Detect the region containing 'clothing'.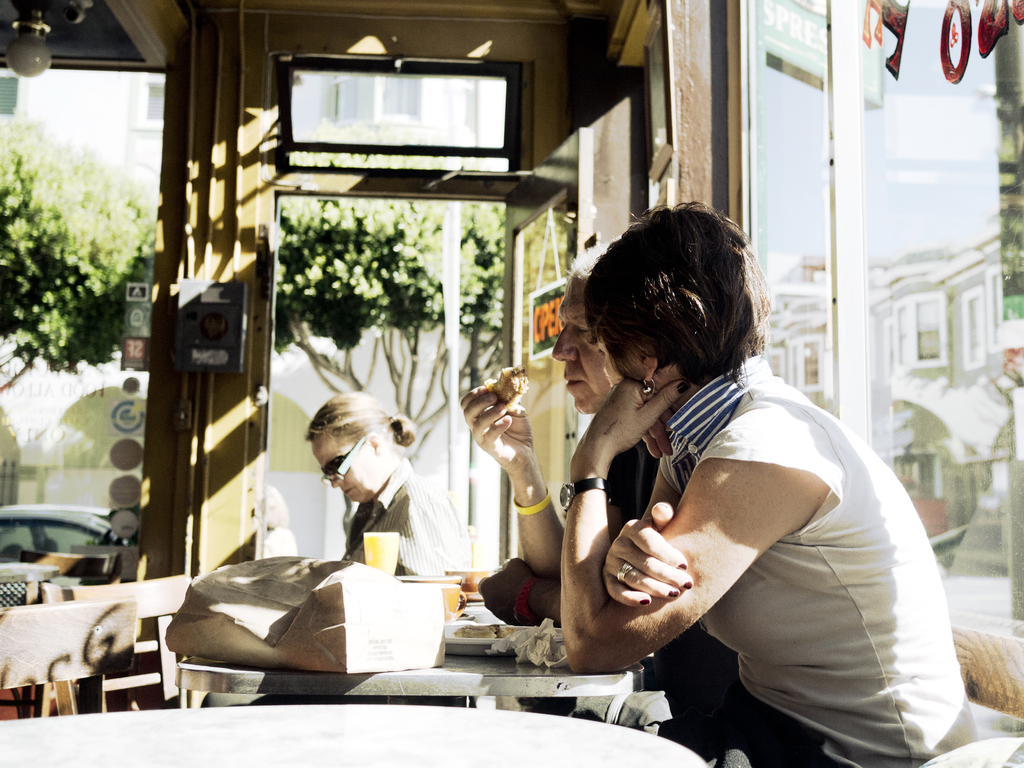
left=593, top=435, right=831, bottom=767.
